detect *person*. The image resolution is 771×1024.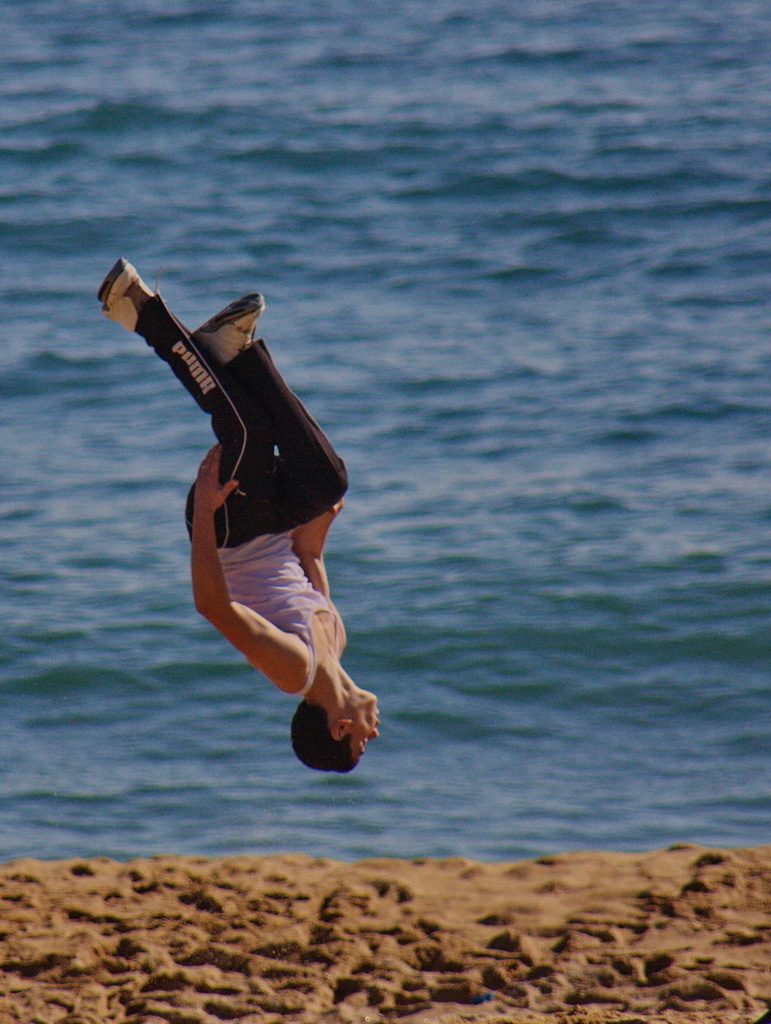
left=114, top=254, right=381, bottom=766.
